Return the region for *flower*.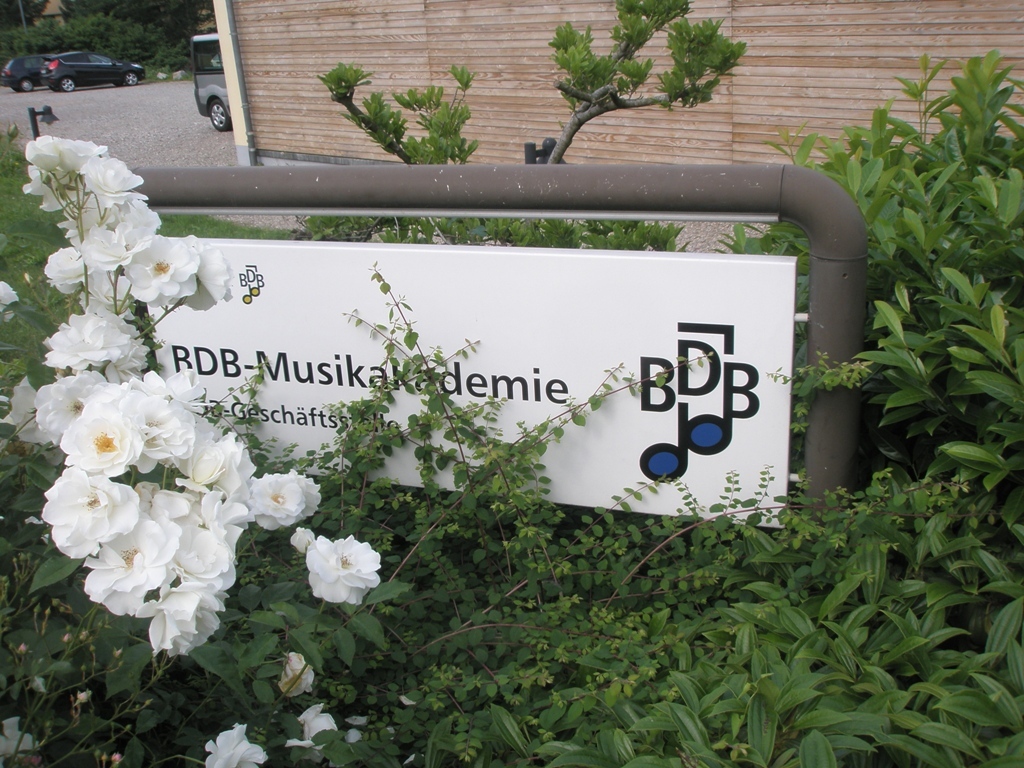
(271,651,323,704).
